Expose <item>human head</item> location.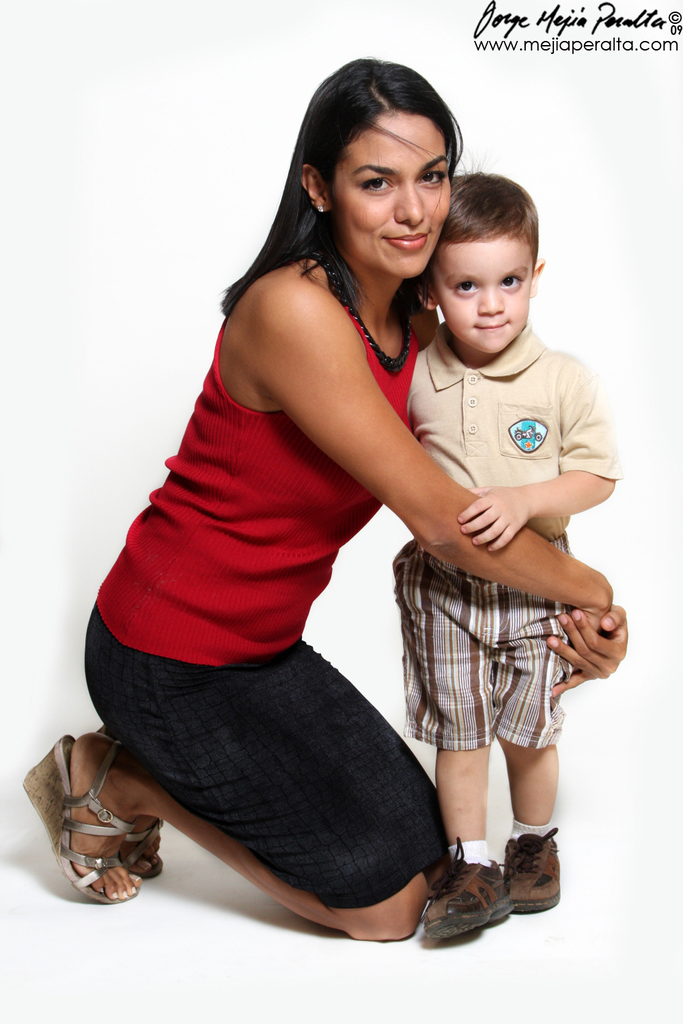
Exposed at crop(304, 66, 469, 257).
